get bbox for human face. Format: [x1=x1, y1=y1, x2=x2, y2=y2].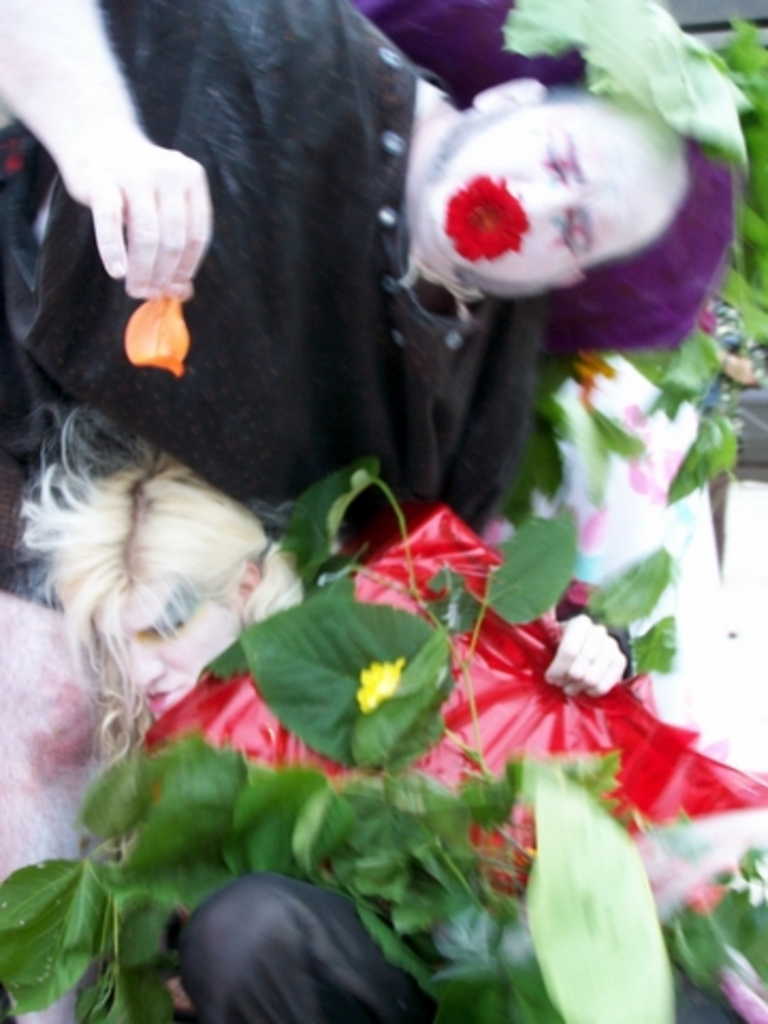
[x1=102, y1=585, x2=239, y2=715].
